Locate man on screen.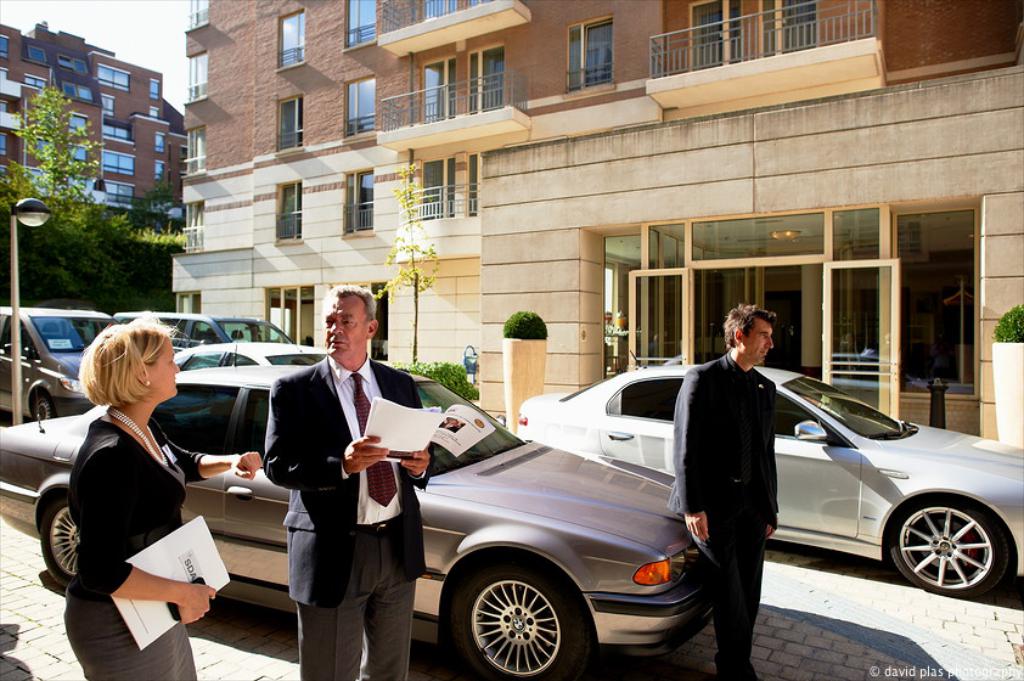
On screen at 253,300,448,653.
